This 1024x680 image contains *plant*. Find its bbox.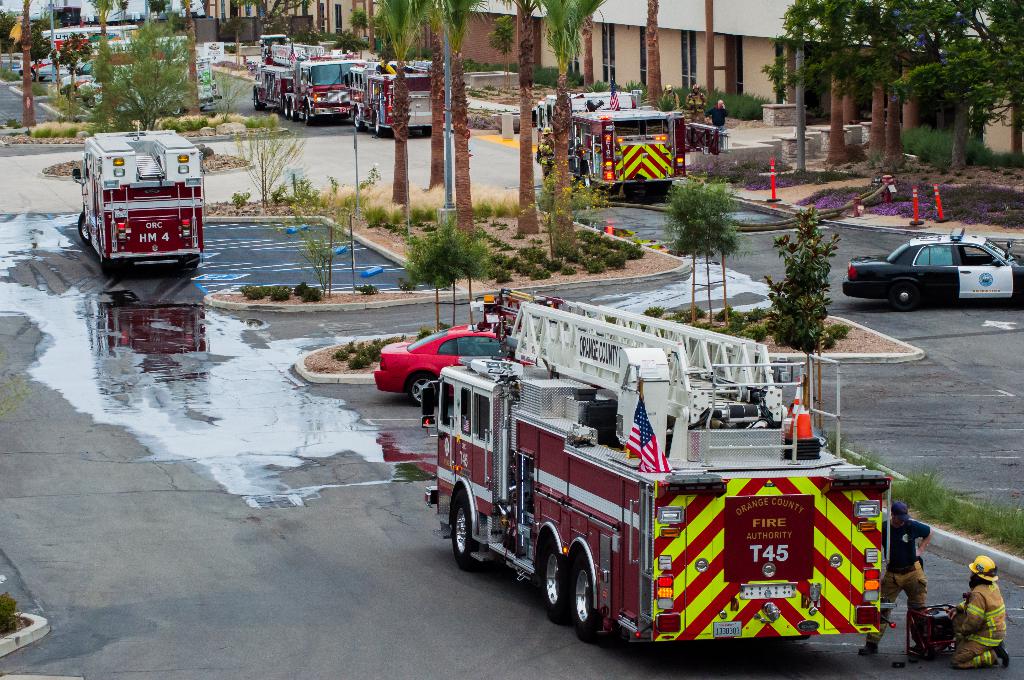
x1=33 y1=76 x2=45 y2=94.
